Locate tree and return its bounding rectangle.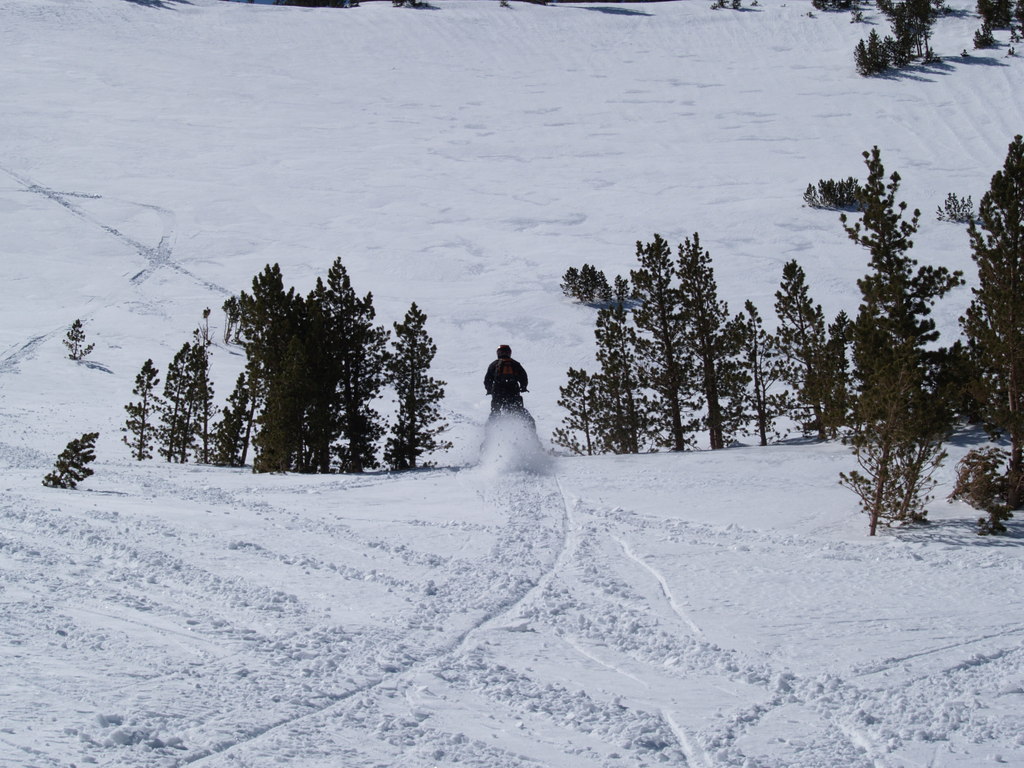
bbox=(499, 0, 515, 10).
